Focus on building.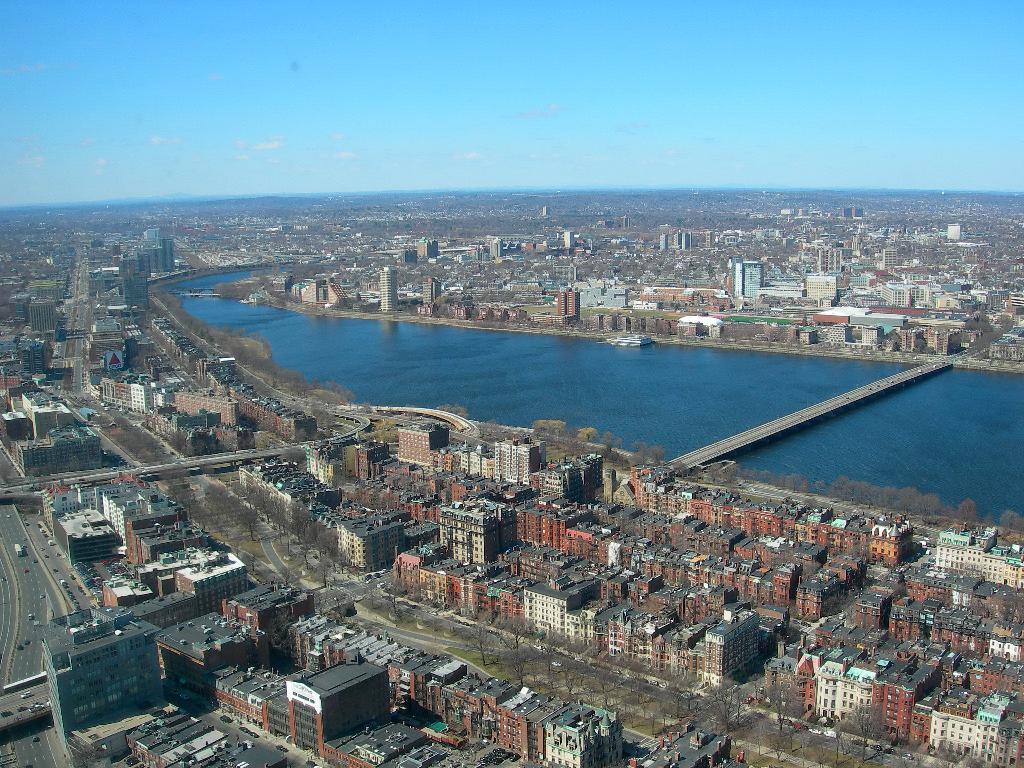
Focused at {"left": 563, "top": 229, "right": 573, "bottom": 253}.
